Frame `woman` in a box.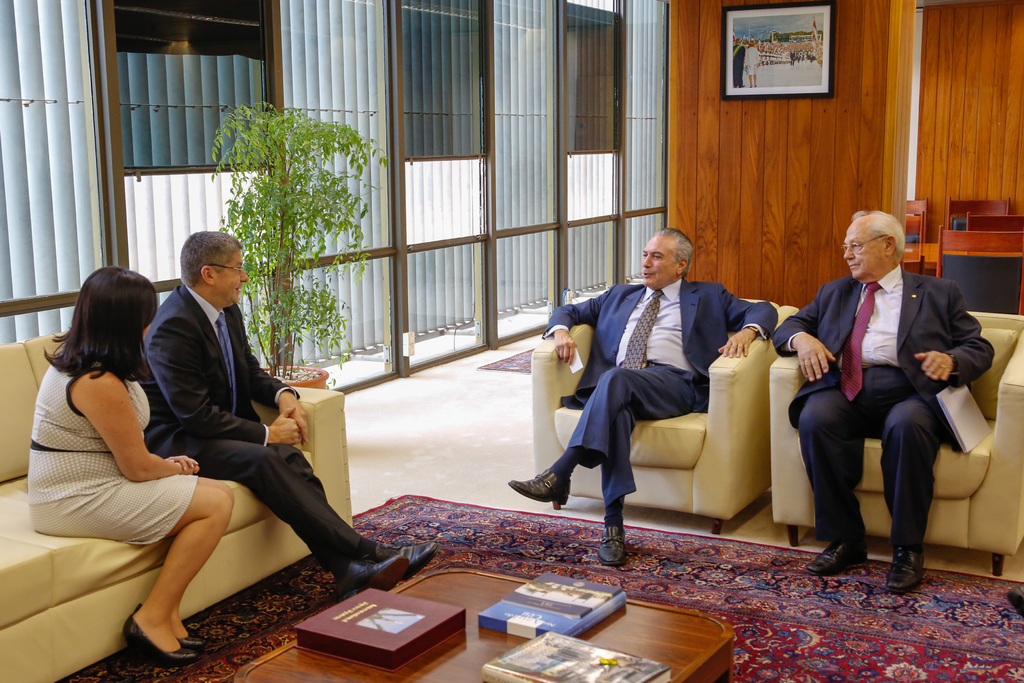
[left=18, top=263, right=235, bottom=671].
